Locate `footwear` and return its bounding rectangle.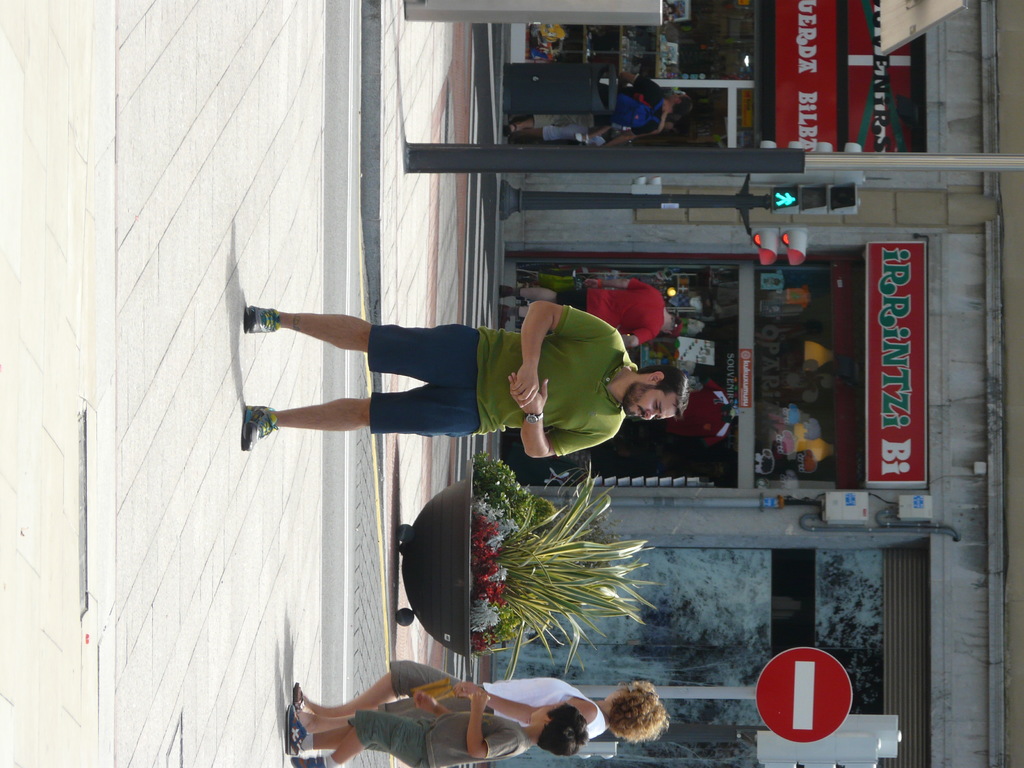
[235,401,282,451].
